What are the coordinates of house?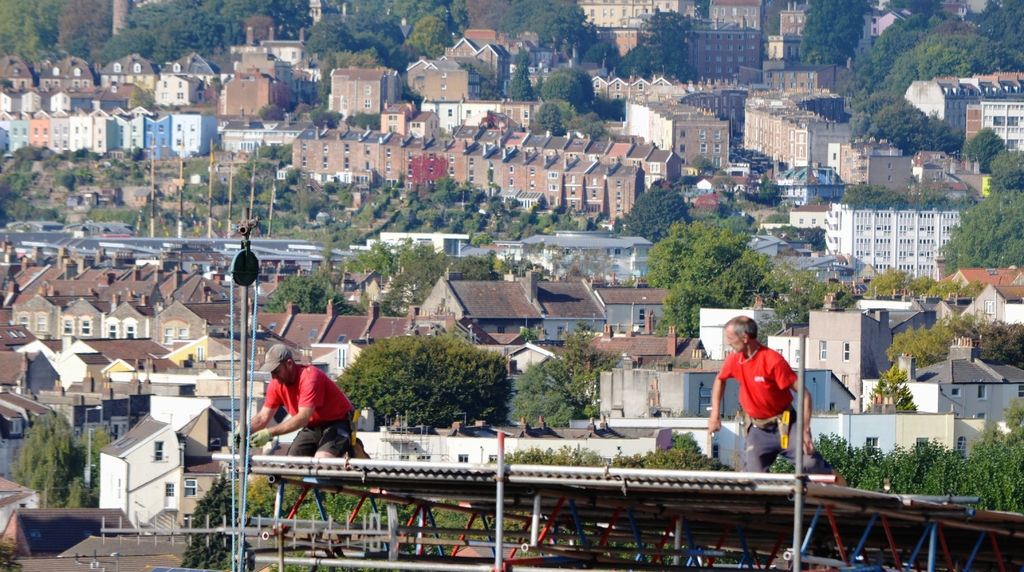
[left=316, top=55, right=394, bottom=118].
